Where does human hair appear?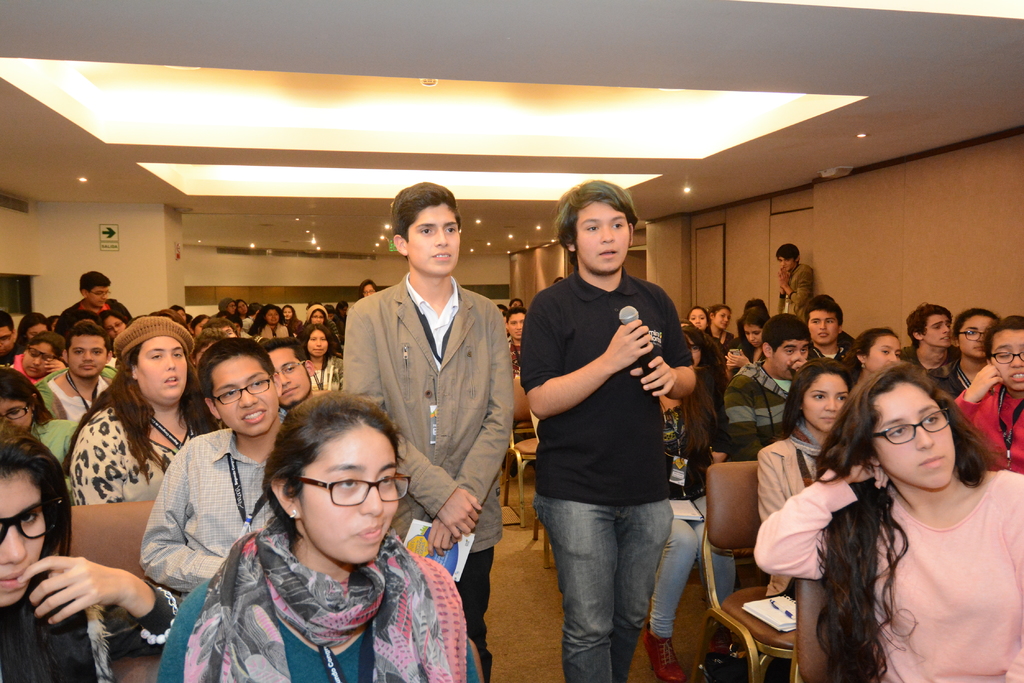
Appears at box=[0, 311, 16, 350].
